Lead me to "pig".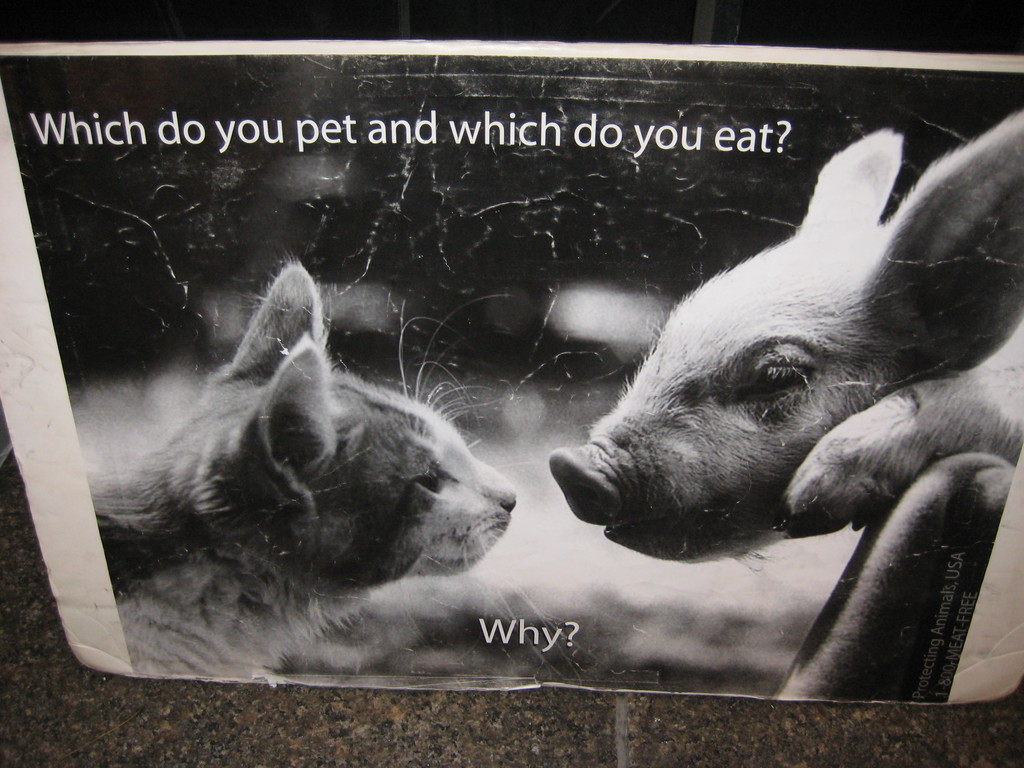
Lead to pyautogui.locateOnScreen(545, 108, 1023, 565).
